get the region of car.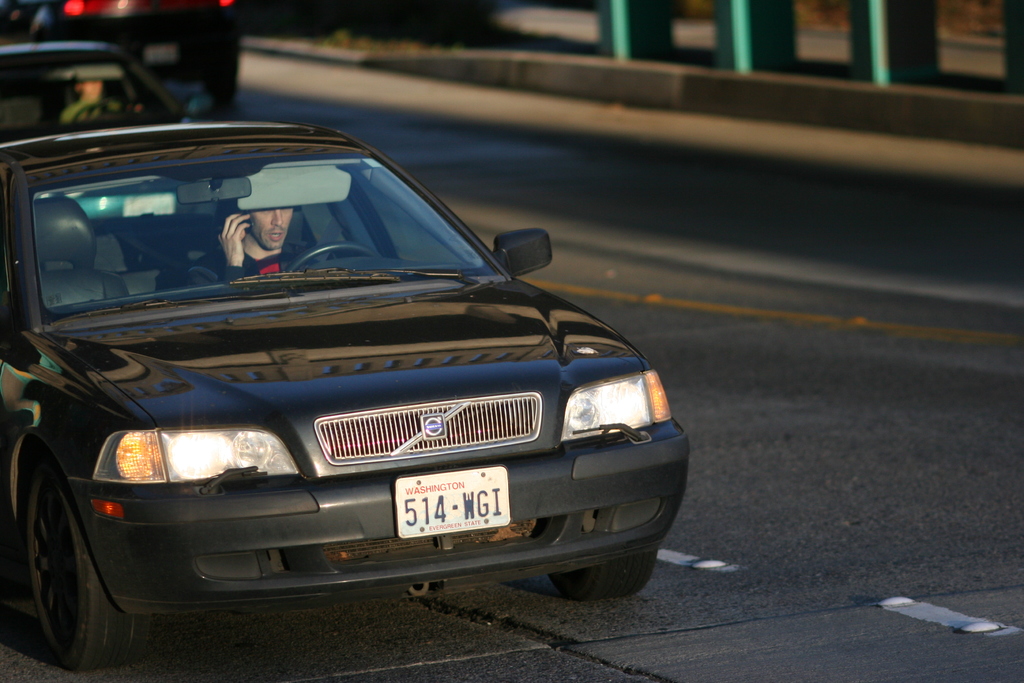
{"left": 0, "top": 120, "right": 698, "bottom": 667}.
